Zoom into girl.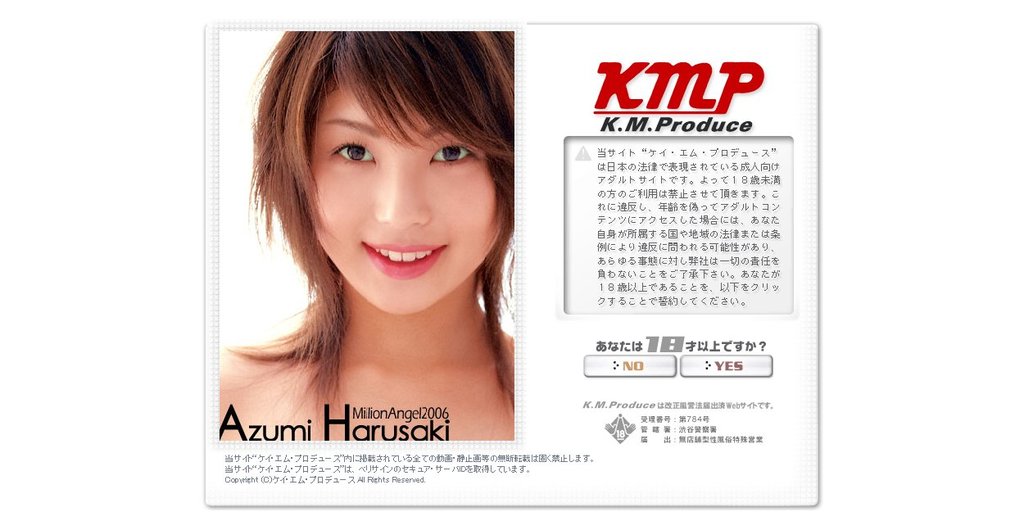
Zoom target: <box>216,29,519,443</box>.
